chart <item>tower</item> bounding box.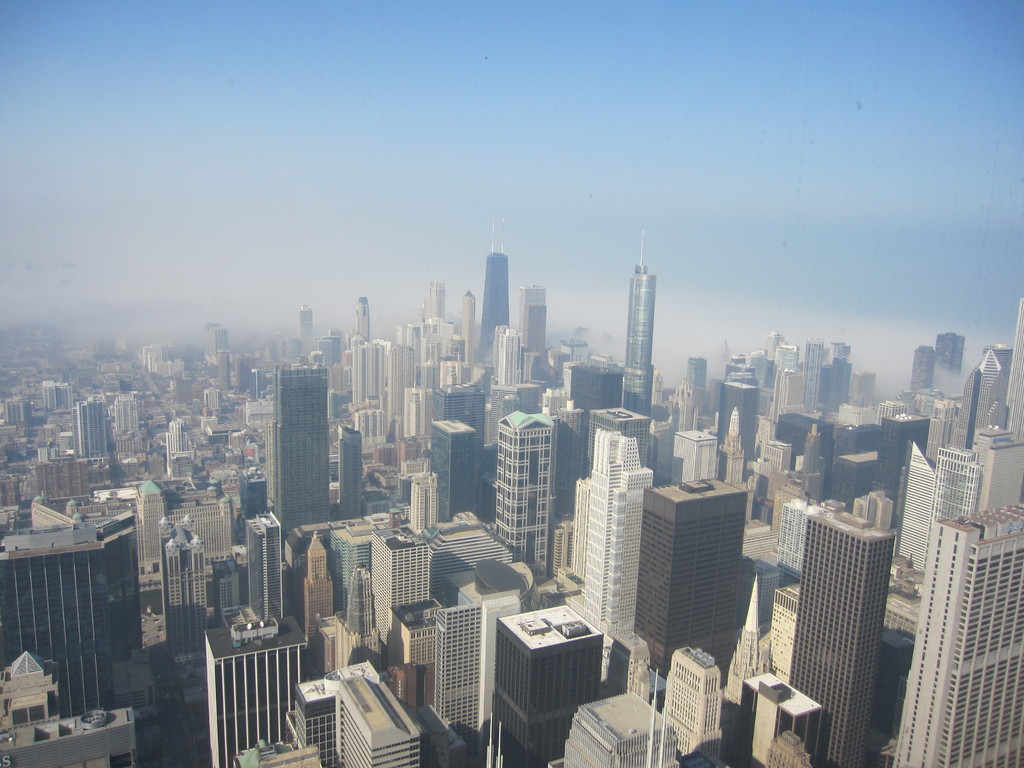
Charted: x1=165, y1=525, x2=198, y2=653.
